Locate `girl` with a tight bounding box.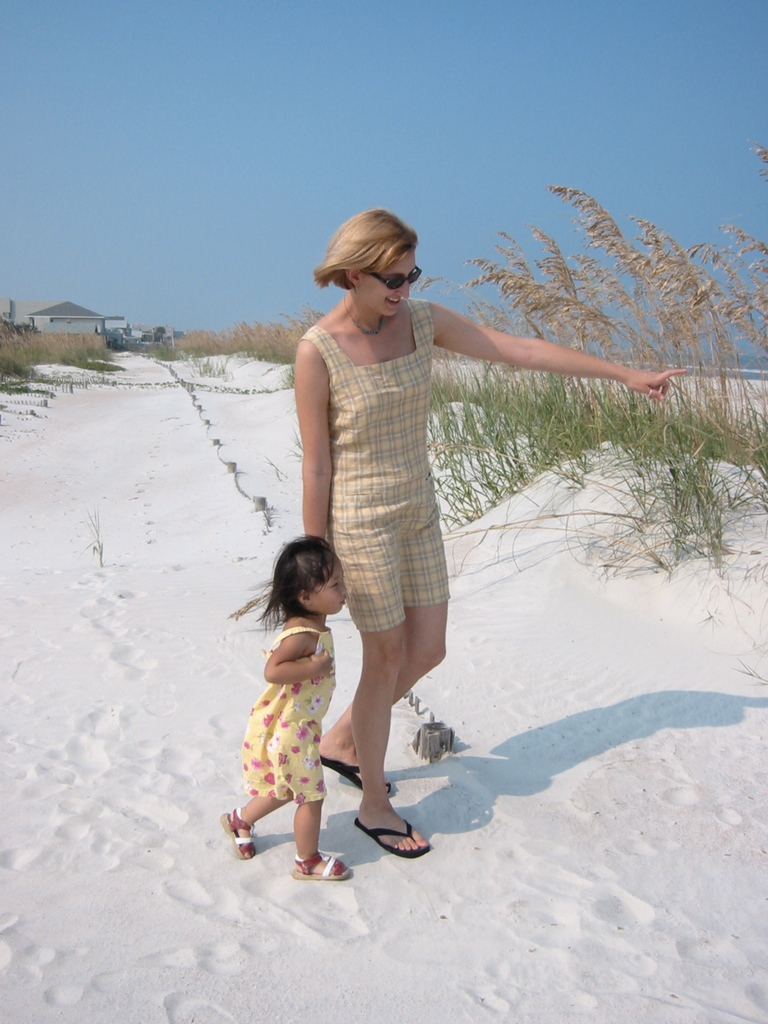
x1=294 y1=211 x2=682 y2=854.
